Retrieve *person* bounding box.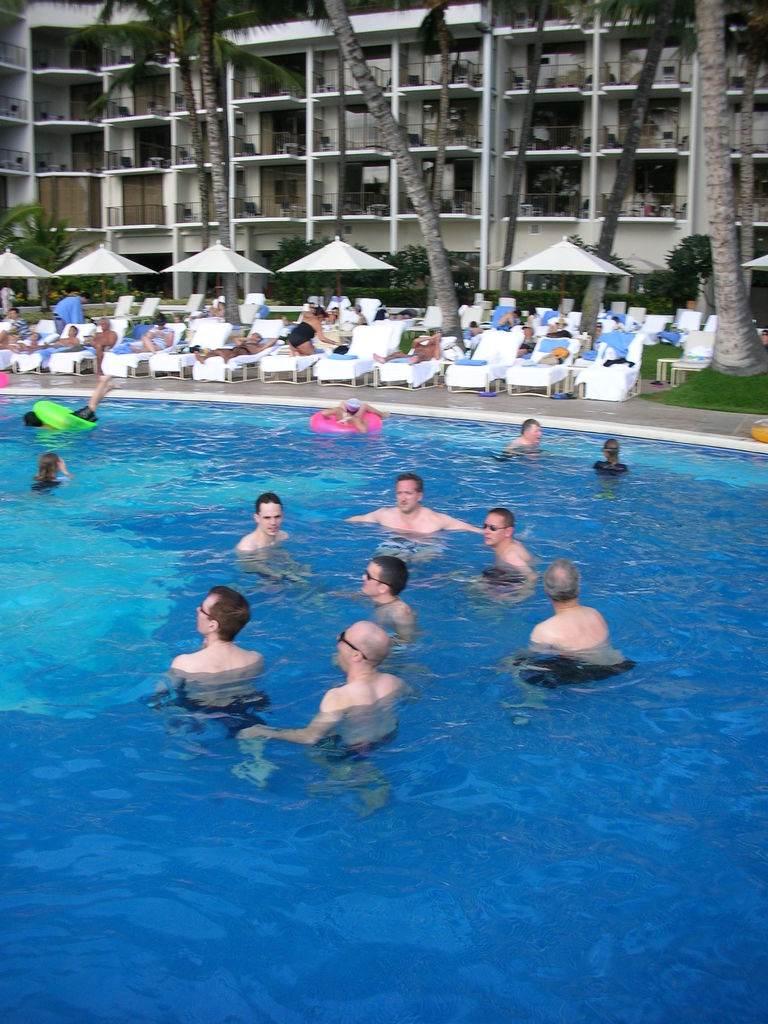
Bounding box: {"x1": 328, "y1": 392, "x2": 385, "y2": 433}.
